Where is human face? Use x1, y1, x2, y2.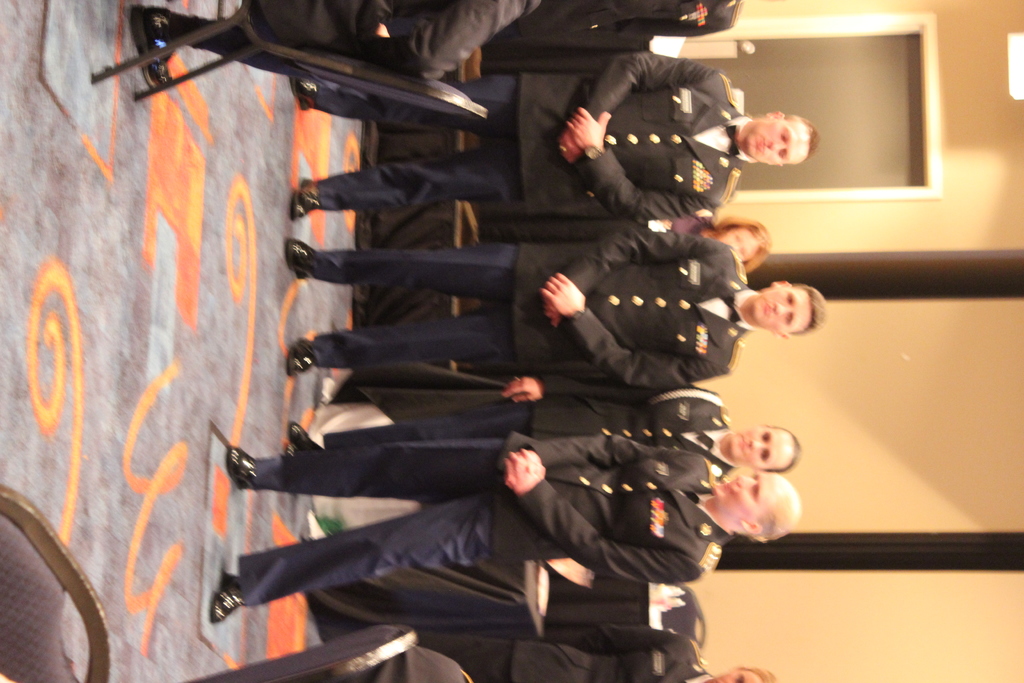
713, 667, 757, 682.
